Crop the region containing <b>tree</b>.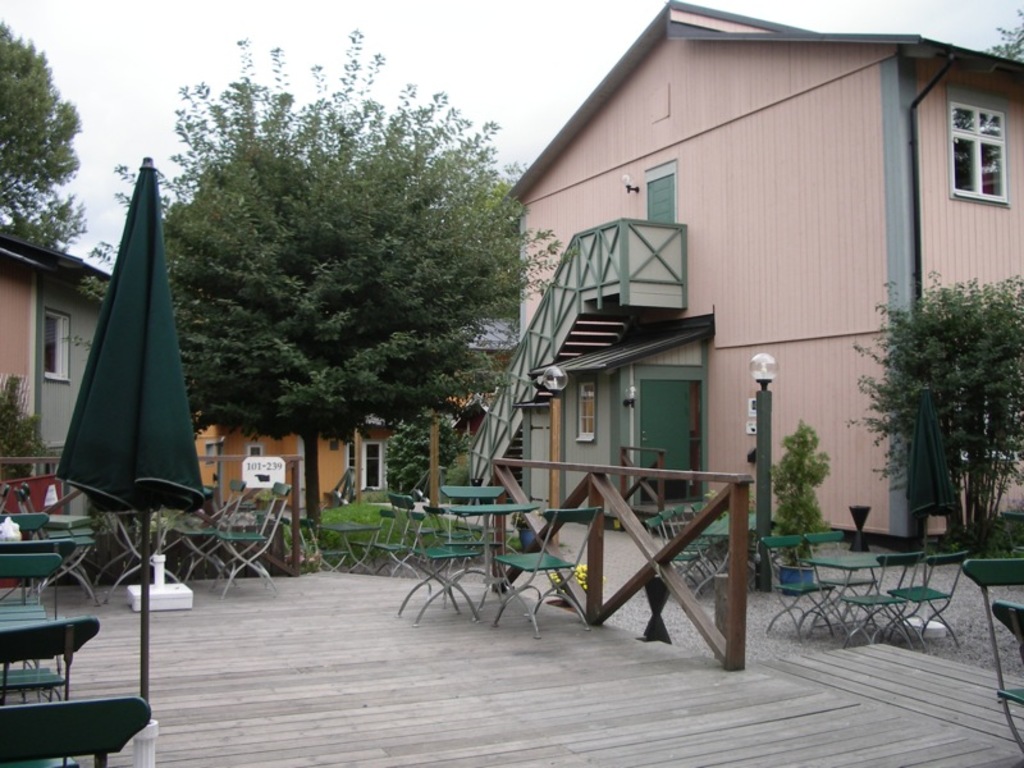
Crop region: (left=0, top=12, right=86, bottom=257).
